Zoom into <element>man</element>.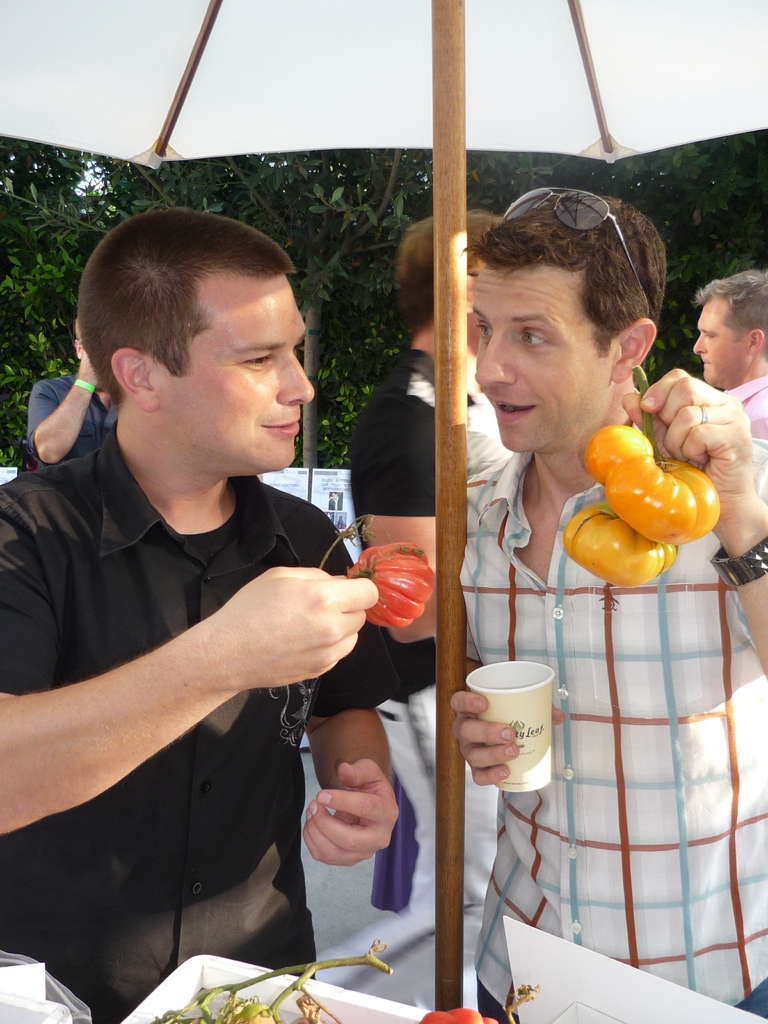
Zoom target: box=[450, 186, 767, 1023].
